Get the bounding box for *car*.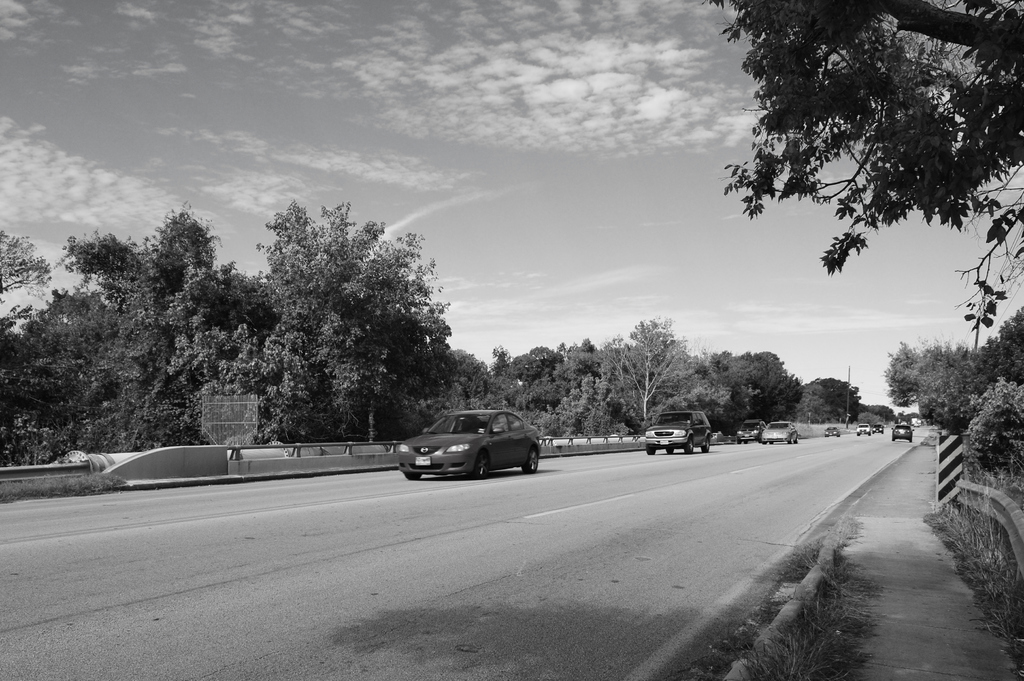
{"x1": 737, "y1": 418, "x2": 763, "y2": 445}.
